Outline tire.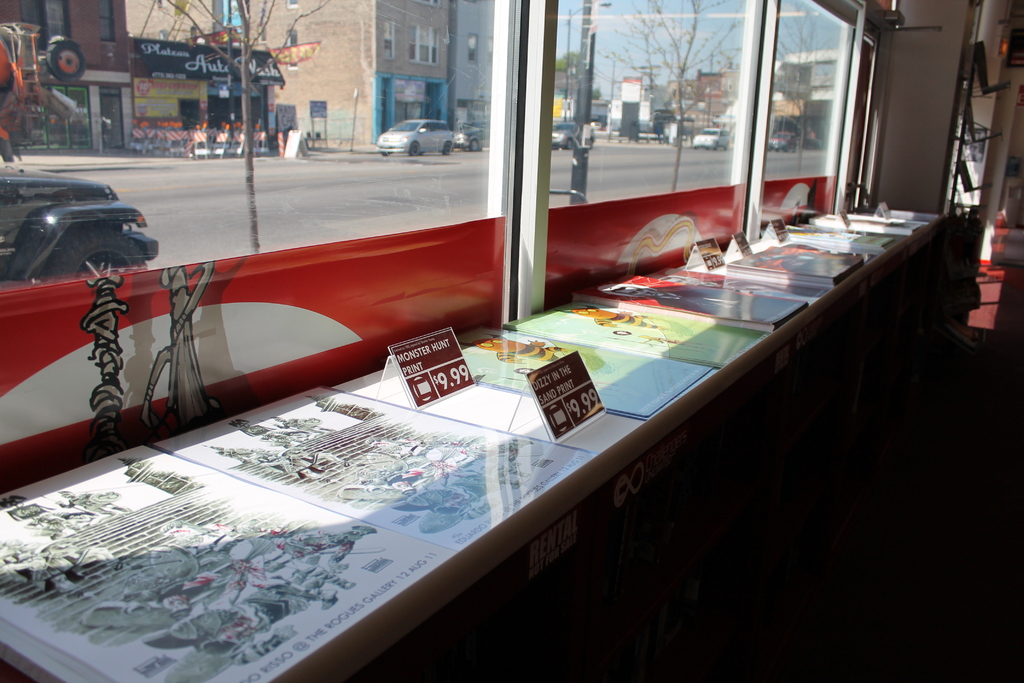
Outline: <region>406, 140, 421, 159</region>.
